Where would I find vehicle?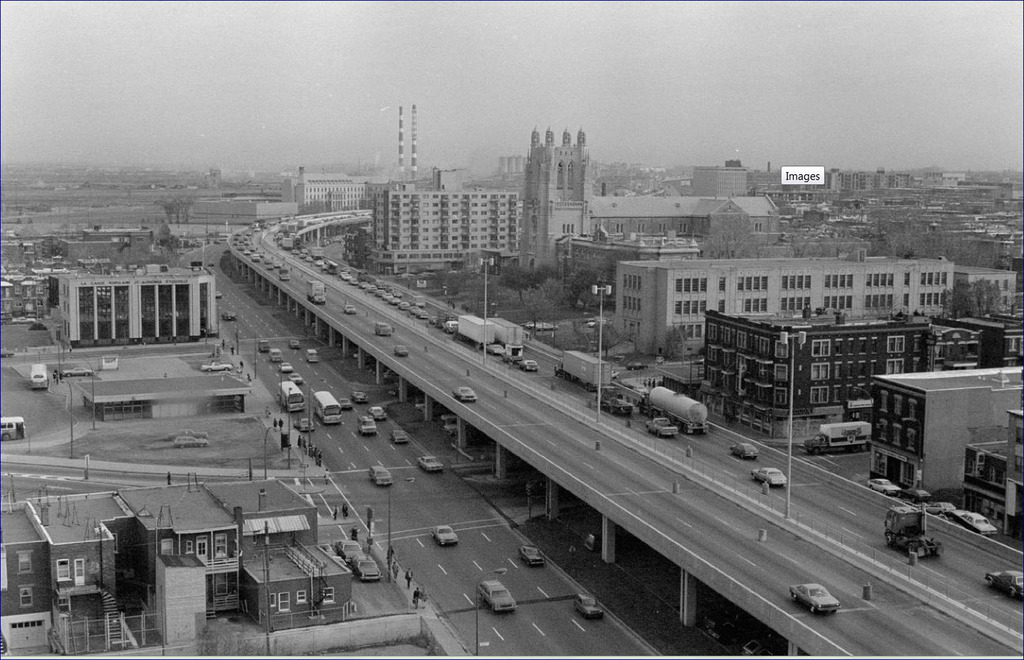
At 924:503:959:517.
